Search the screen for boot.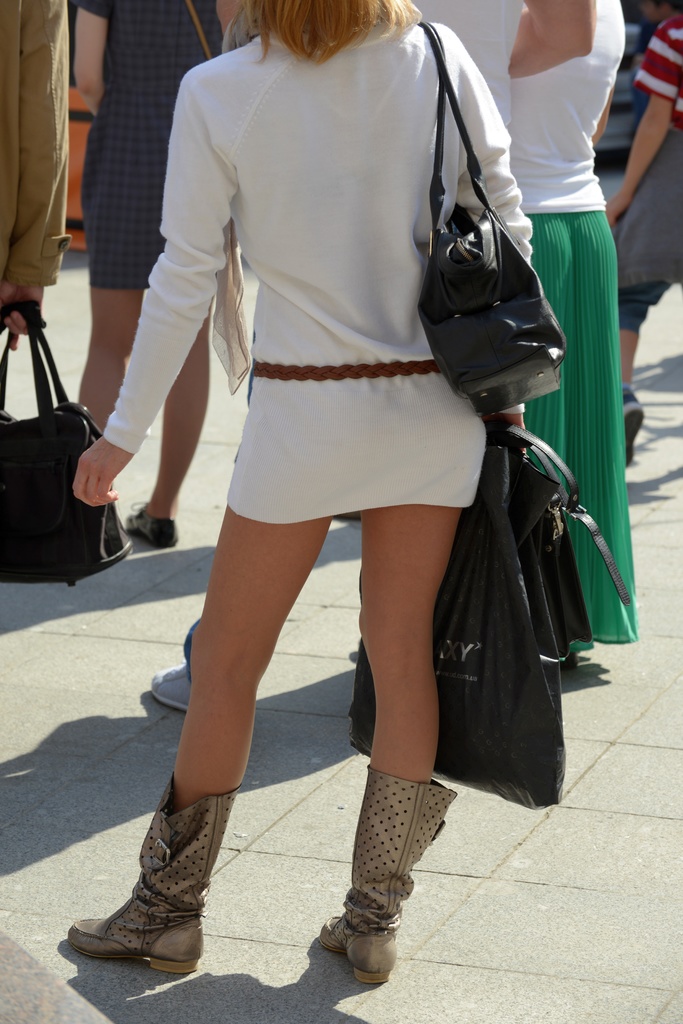
Found at <box>317,764,456,979</box>.
